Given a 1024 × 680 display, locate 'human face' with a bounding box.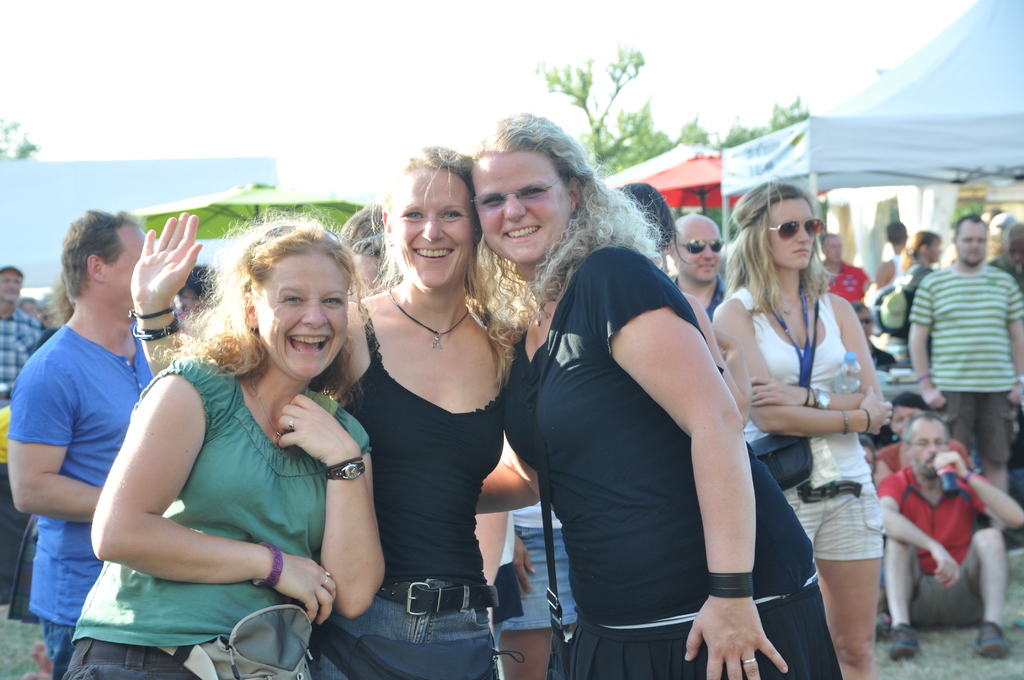
Located: x1=257, y1=258, x2=353, y2=383.
